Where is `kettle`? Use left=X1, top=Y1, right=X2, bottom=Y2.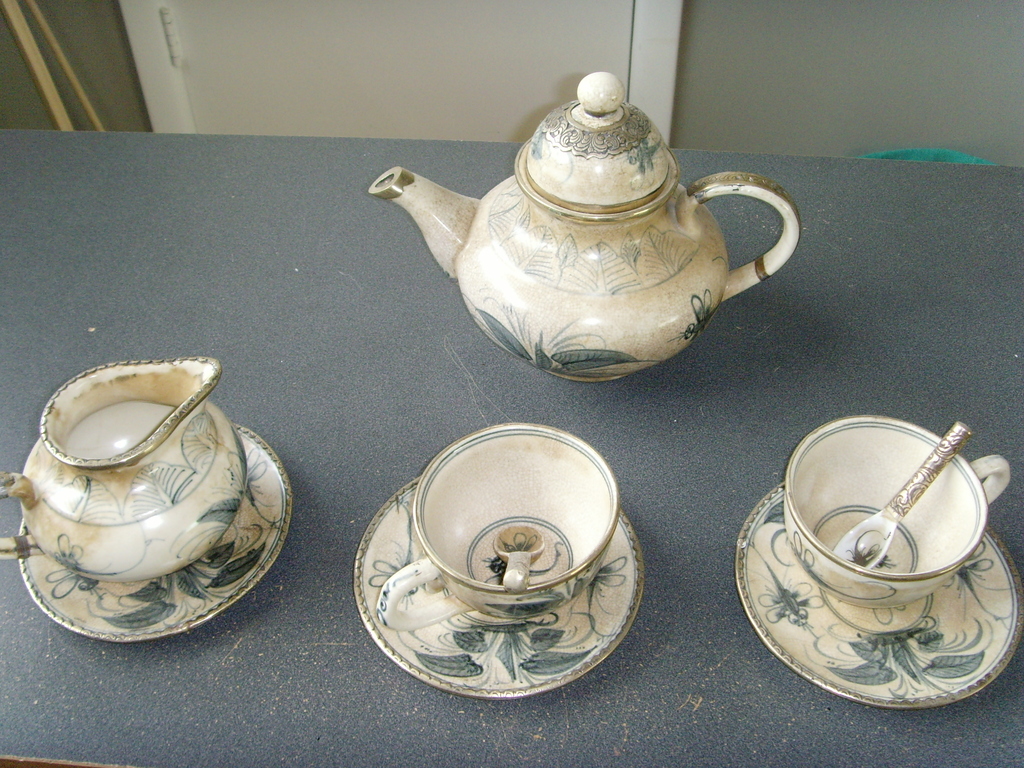
left=367, top=67, right=801, bottom=385.
